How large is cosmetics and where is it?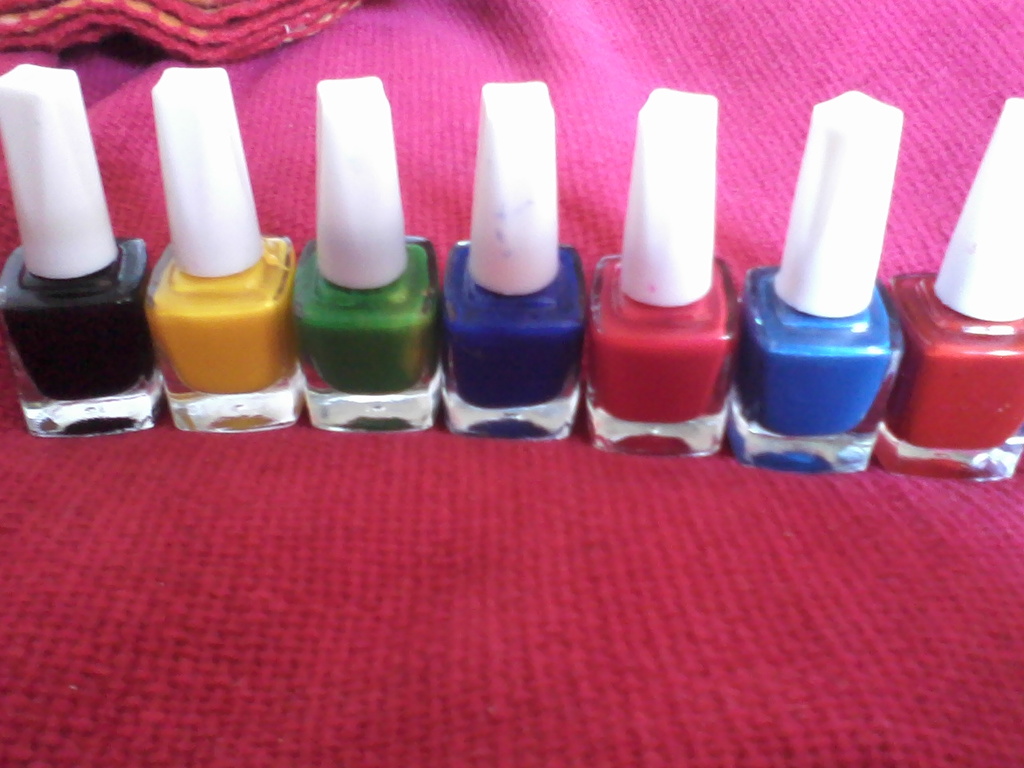
Bounding box: (x1=142, y1=65, x2=308, y2=433).
